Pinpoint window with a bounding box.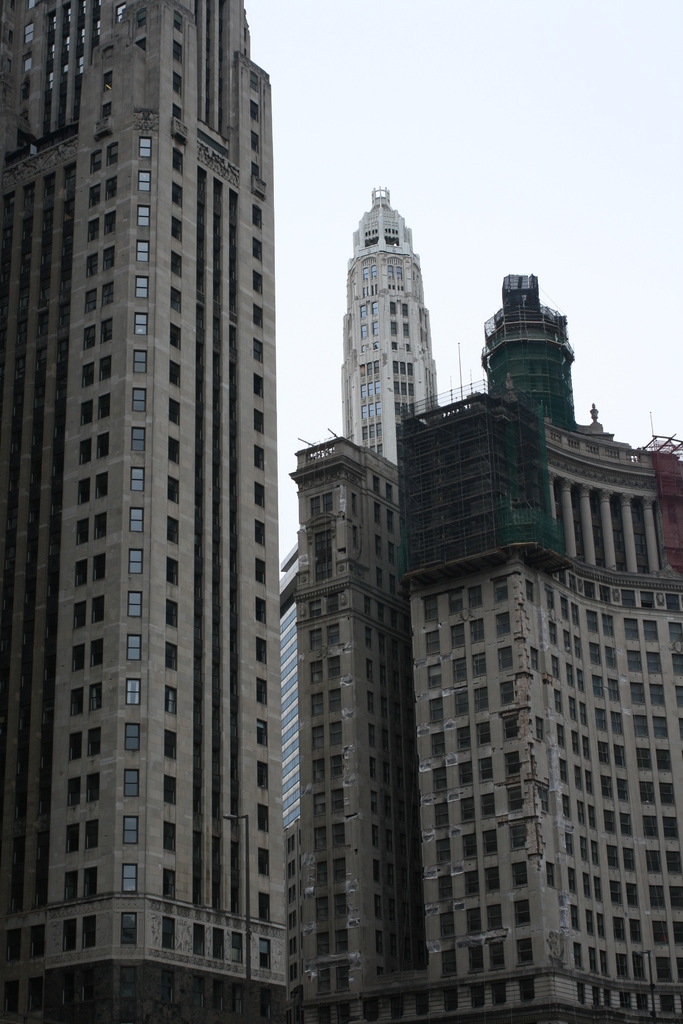
317,968,334,995.
